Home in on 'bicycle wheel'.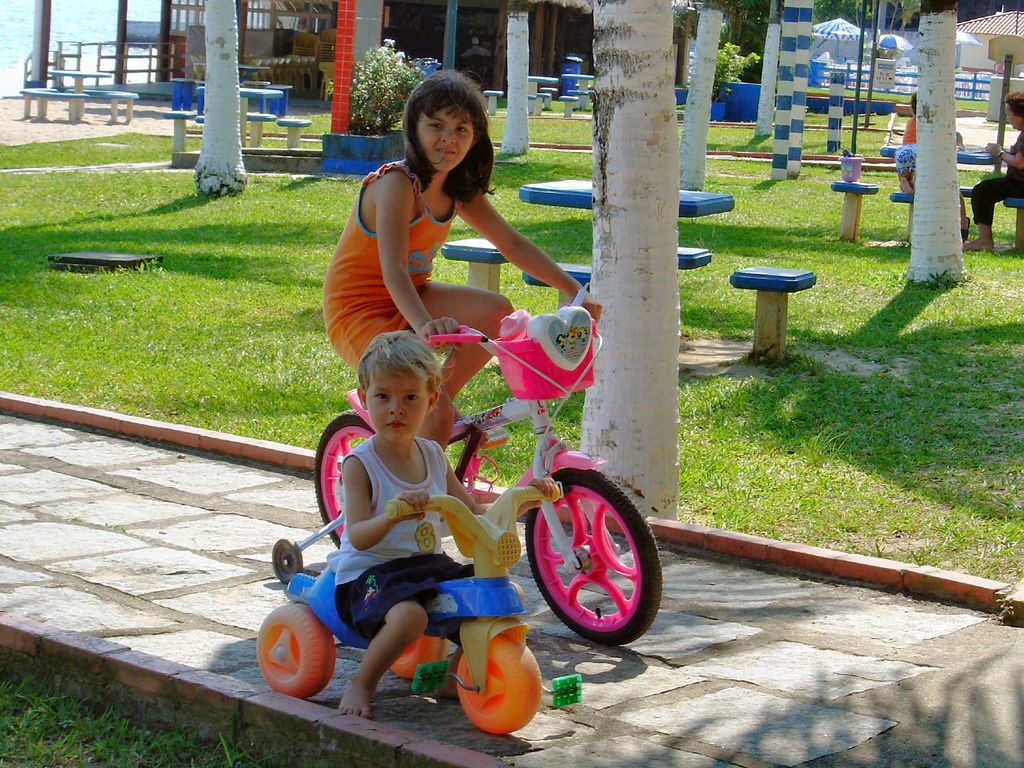
Homed in at BBox(312, 411, 384, 552).
